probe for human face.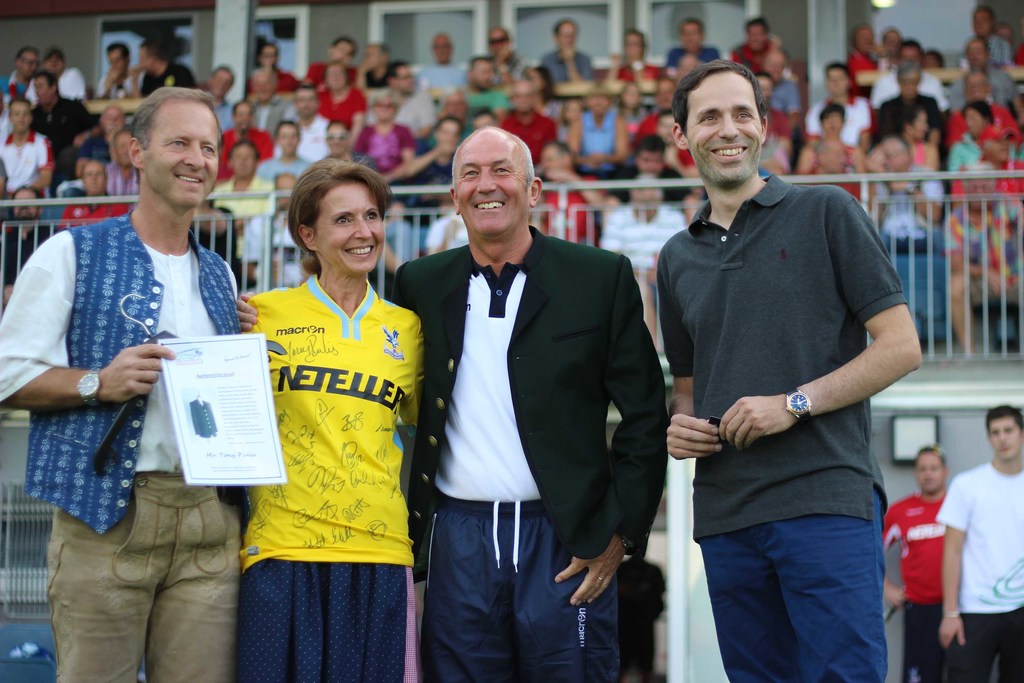
Probe result: 276/173/296/207.
